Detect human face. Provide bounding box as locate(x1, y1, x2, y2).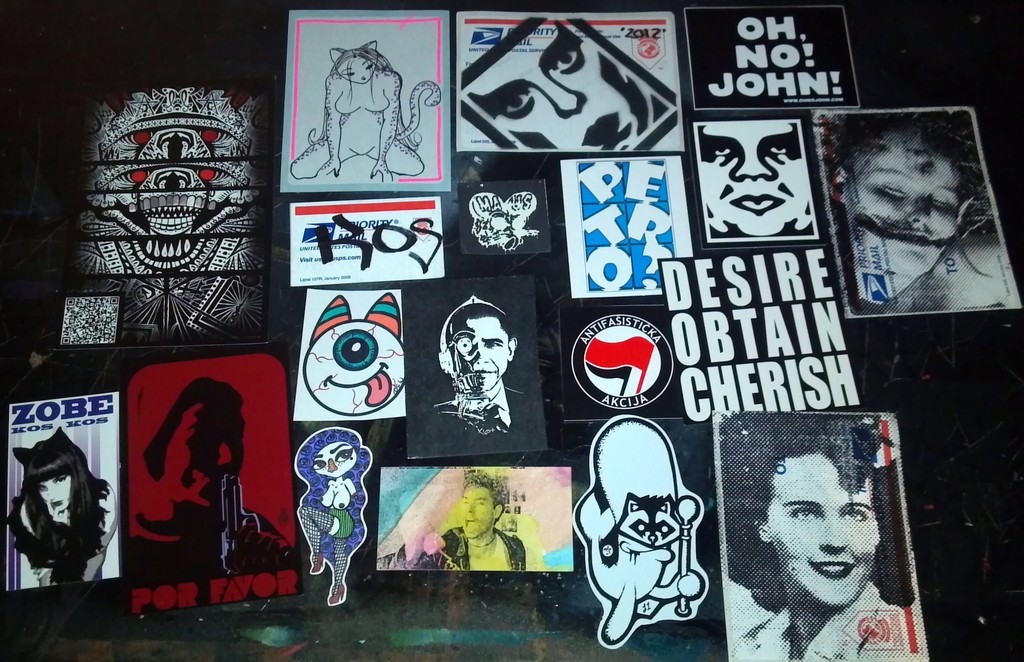
locate(462, 23, 672, 155).
